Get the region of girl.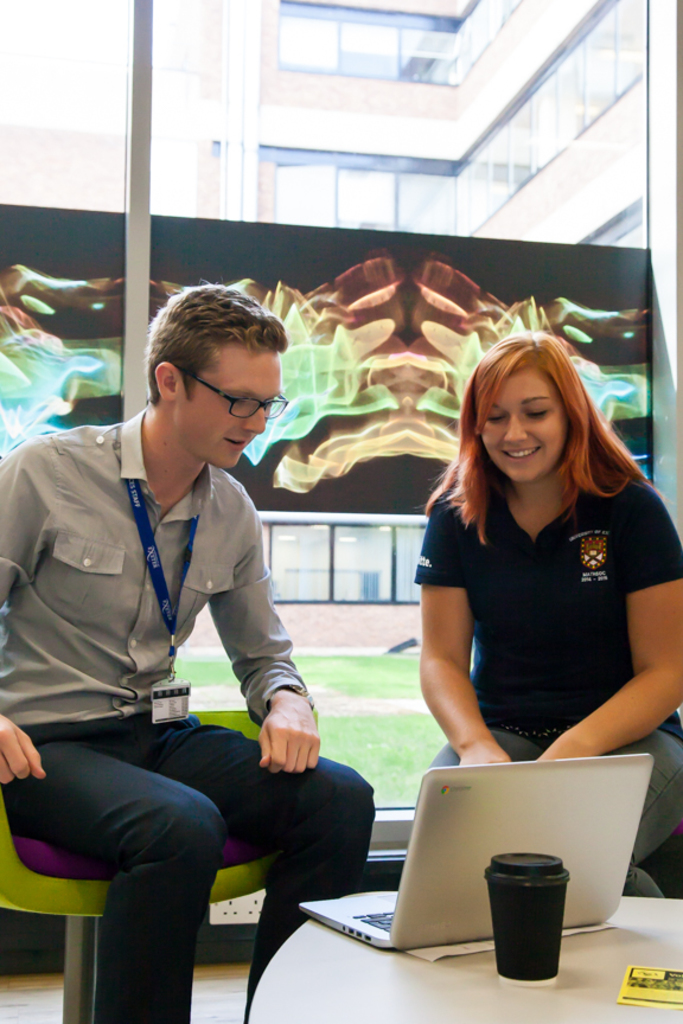
x1=416 y1=327 x2=682 y2=898.
